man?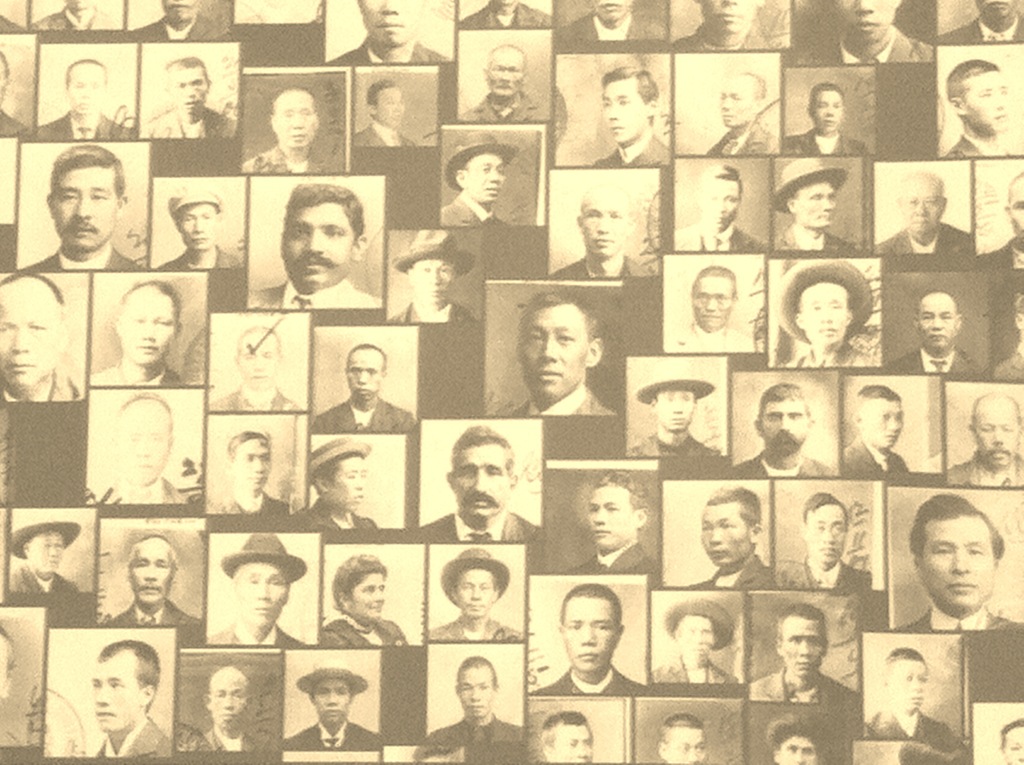
440 131 514 228
